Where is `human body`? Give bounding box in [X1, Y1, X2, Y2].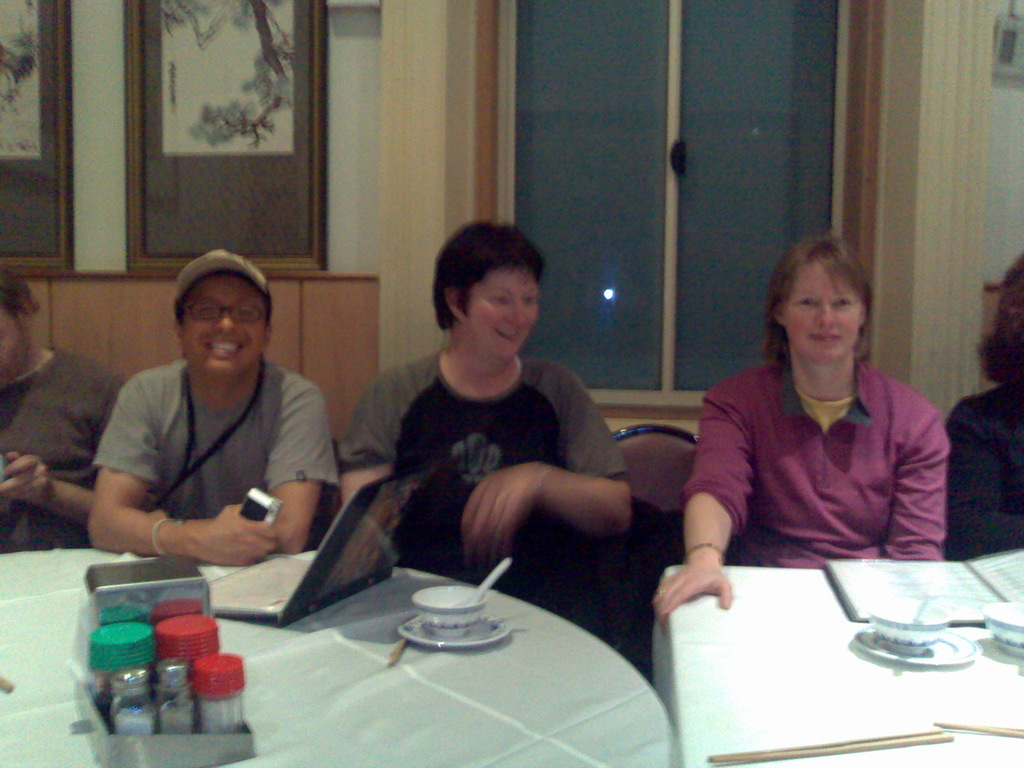
[335, 341, 629, 651].
